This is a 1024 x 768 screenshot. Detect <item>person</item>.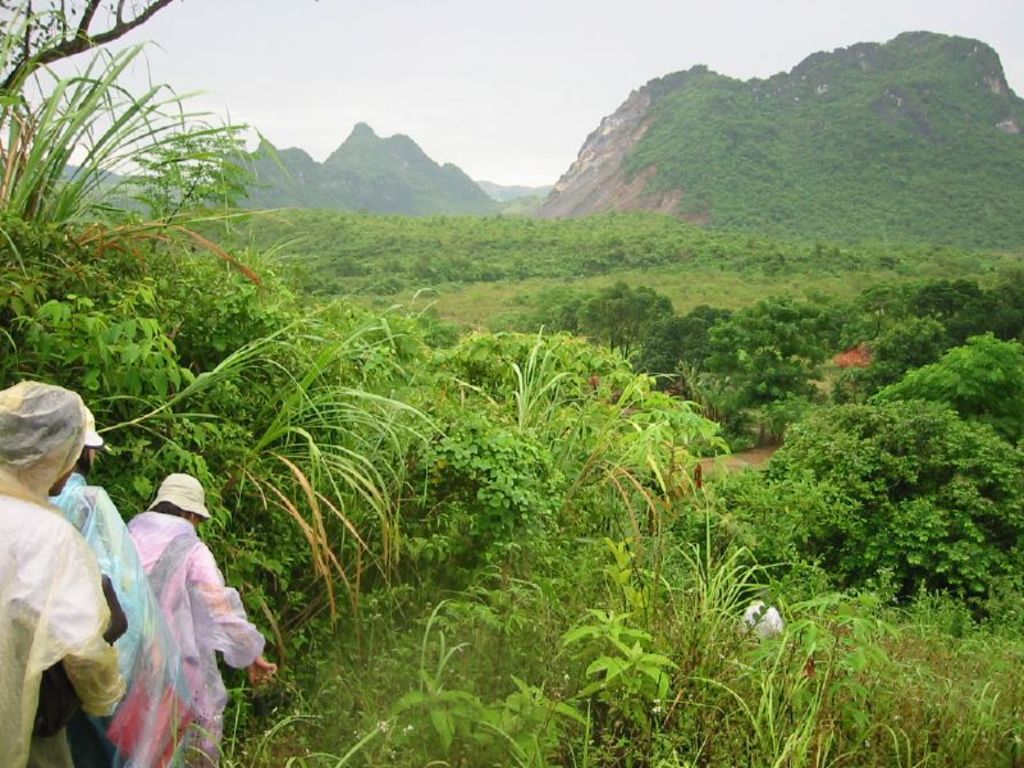
bbox(49, 474, 200, 767).
